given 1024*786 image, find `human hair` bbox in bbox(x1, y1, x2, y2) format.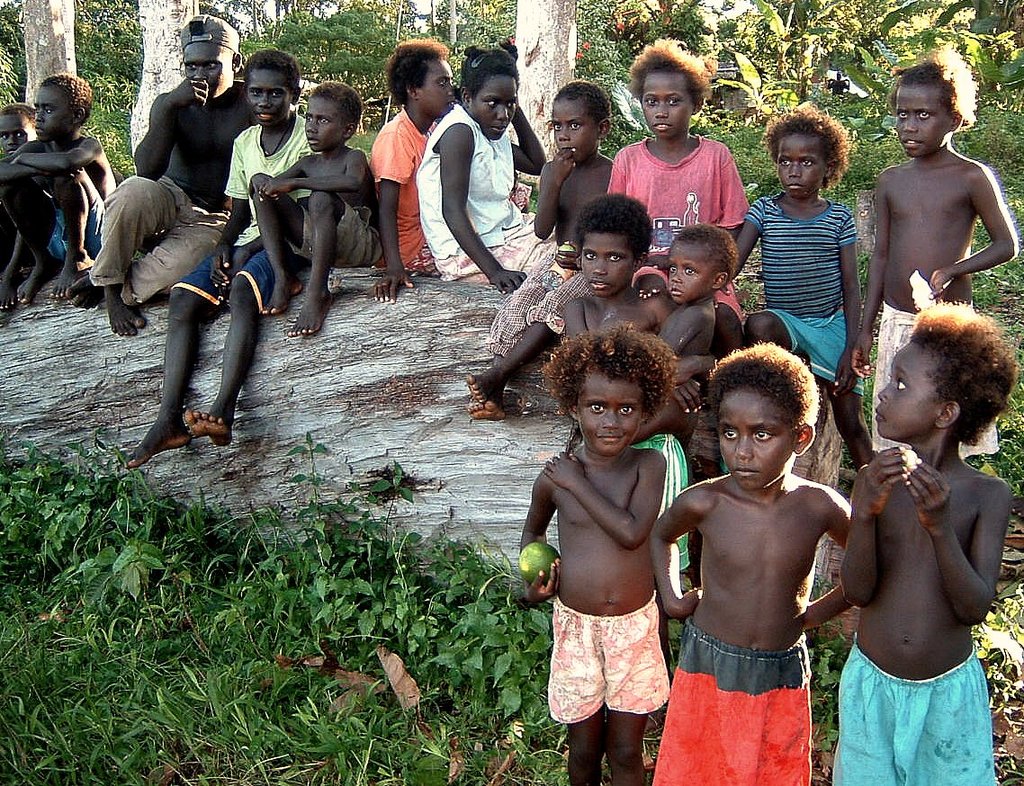
bbox(243, 48, 301, 99).
